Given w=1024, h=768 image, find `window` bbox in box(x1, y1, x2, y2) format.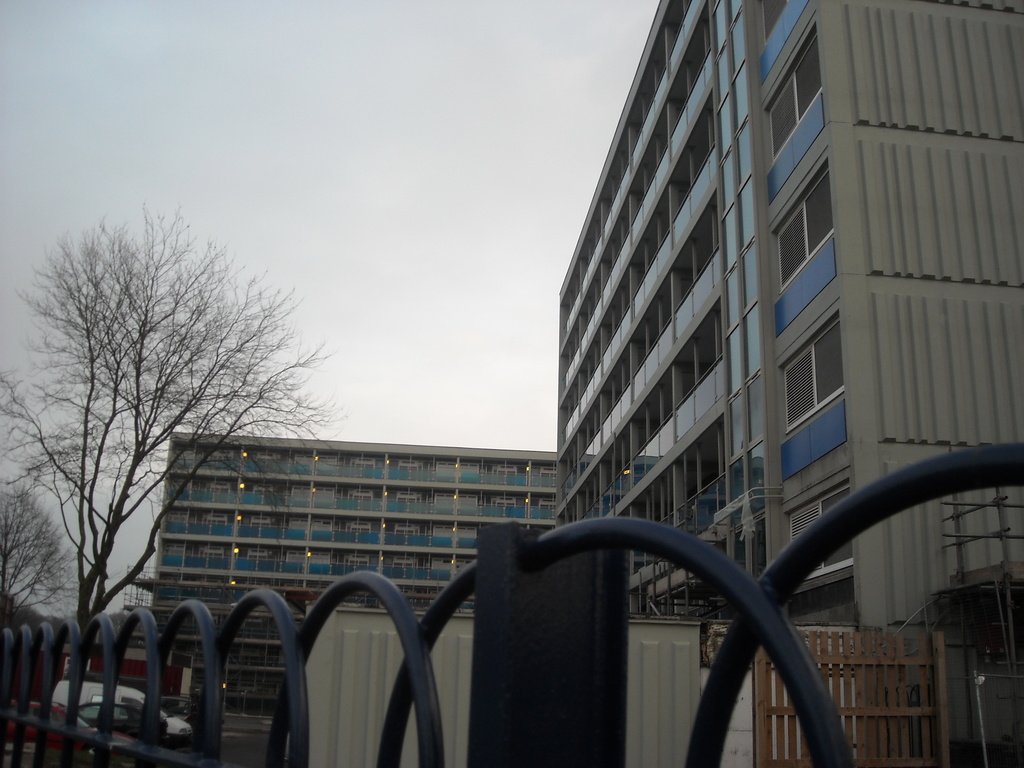
box(727, 398, 742, 460).
